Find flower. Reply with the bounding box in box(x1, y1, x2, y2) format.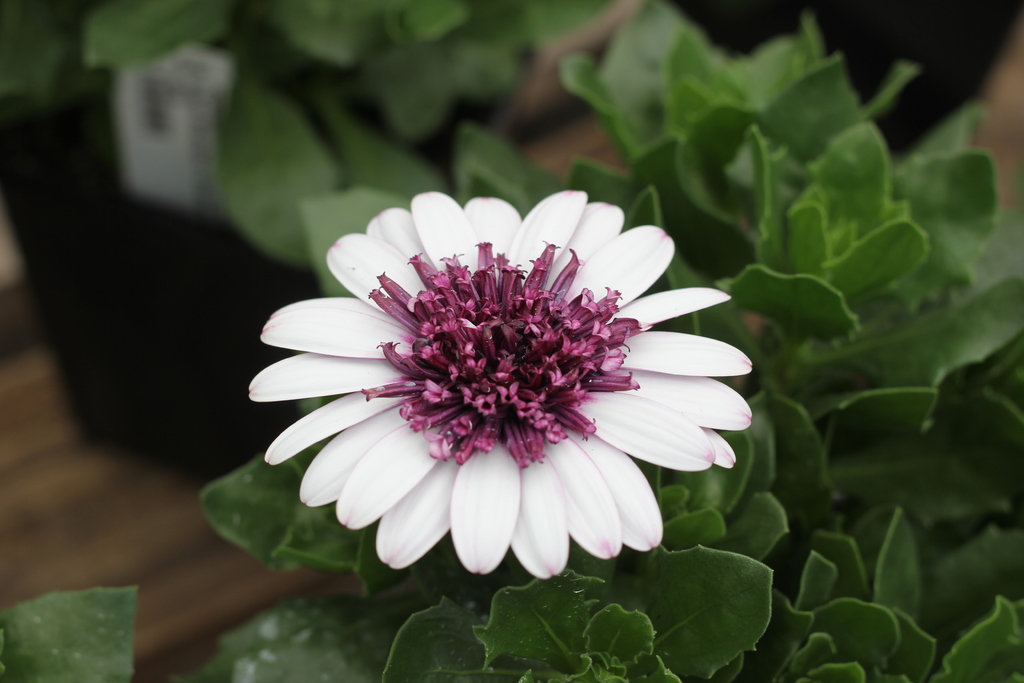
box(249, 186, 753, 573).
